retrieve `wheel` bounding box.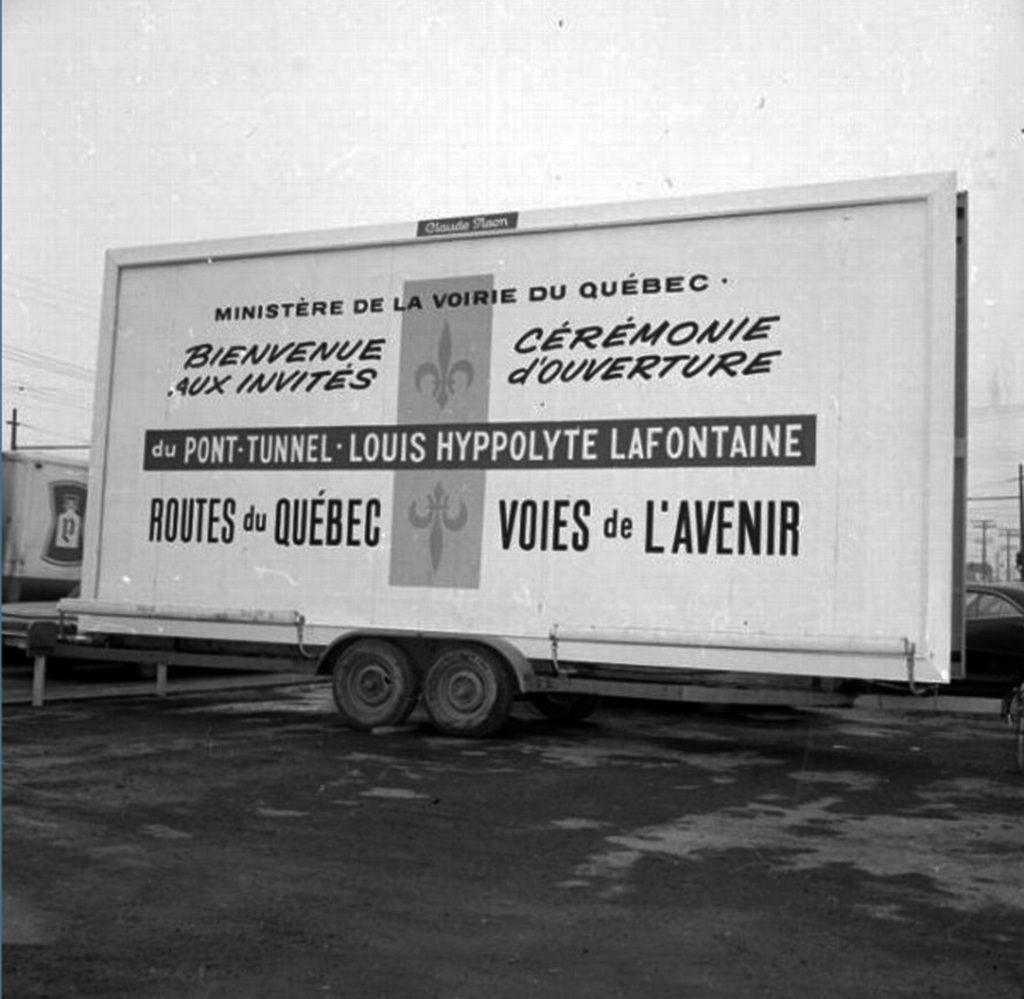
Bounding box: (330,646,409,724).
